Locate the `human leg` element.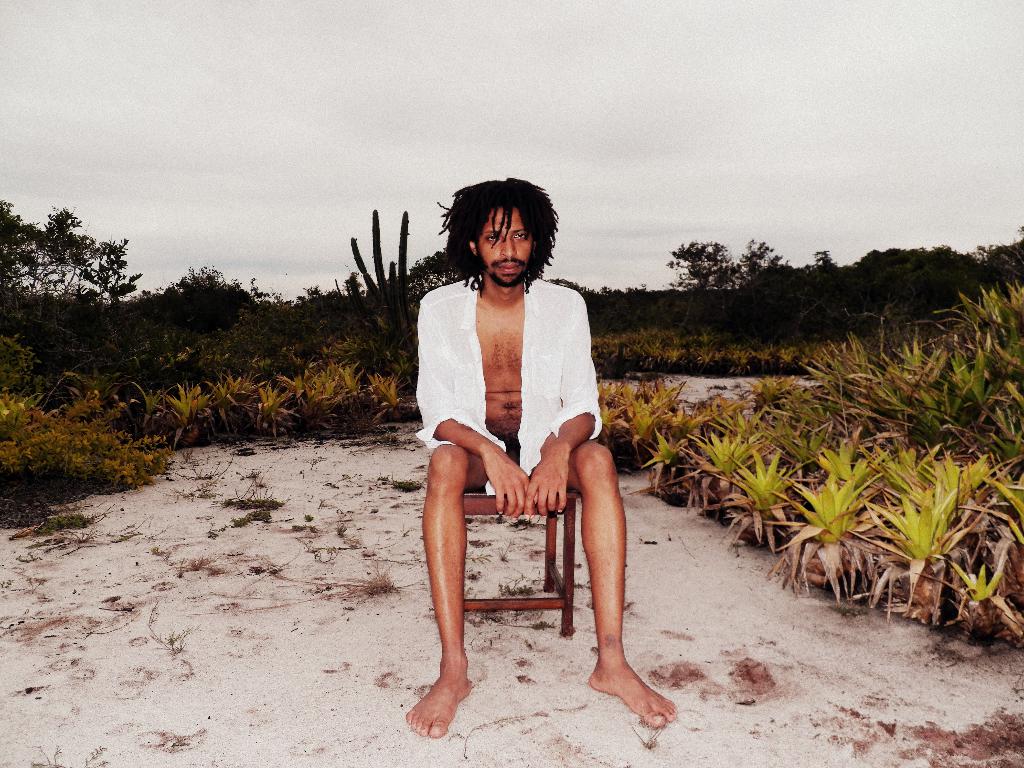
Element bbox: l=406, t=445, r=485, b=740.
